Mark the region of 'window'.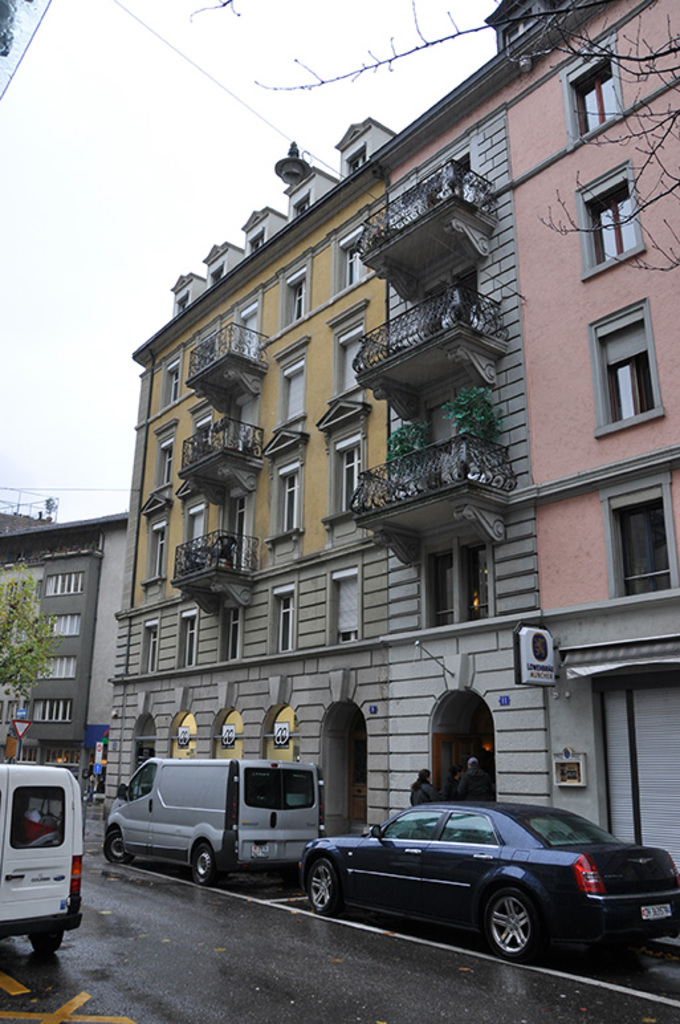
Region: rect(330, 292, 368, 403).
